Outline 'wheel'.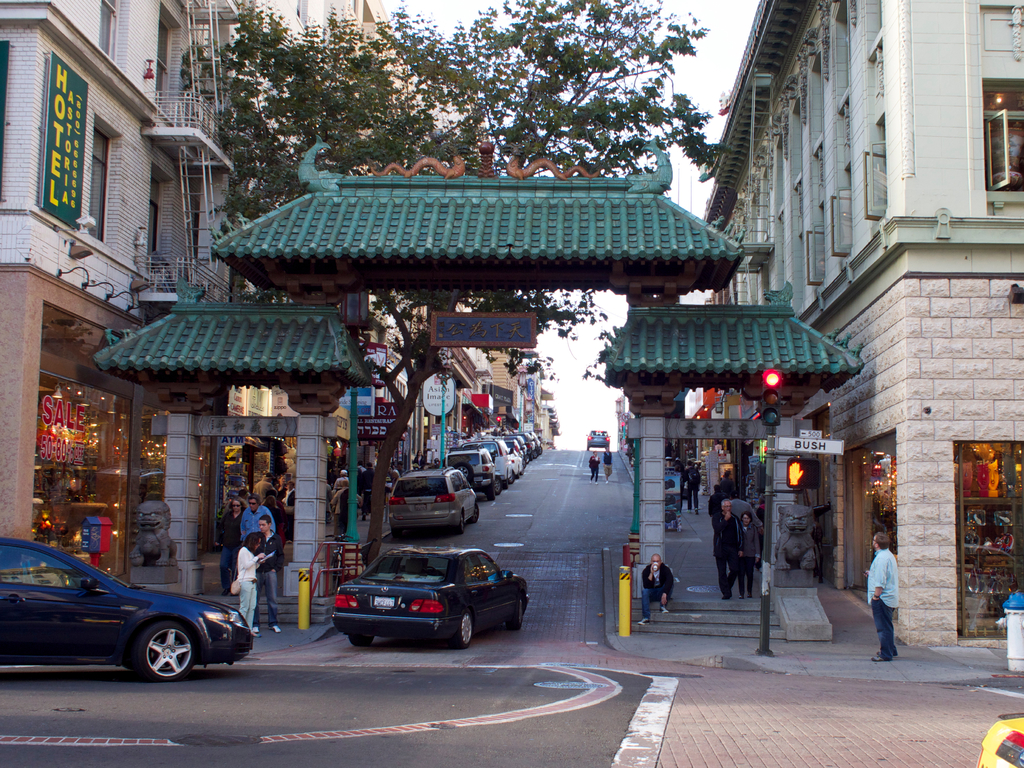
Outline: (489,486,495,501).
